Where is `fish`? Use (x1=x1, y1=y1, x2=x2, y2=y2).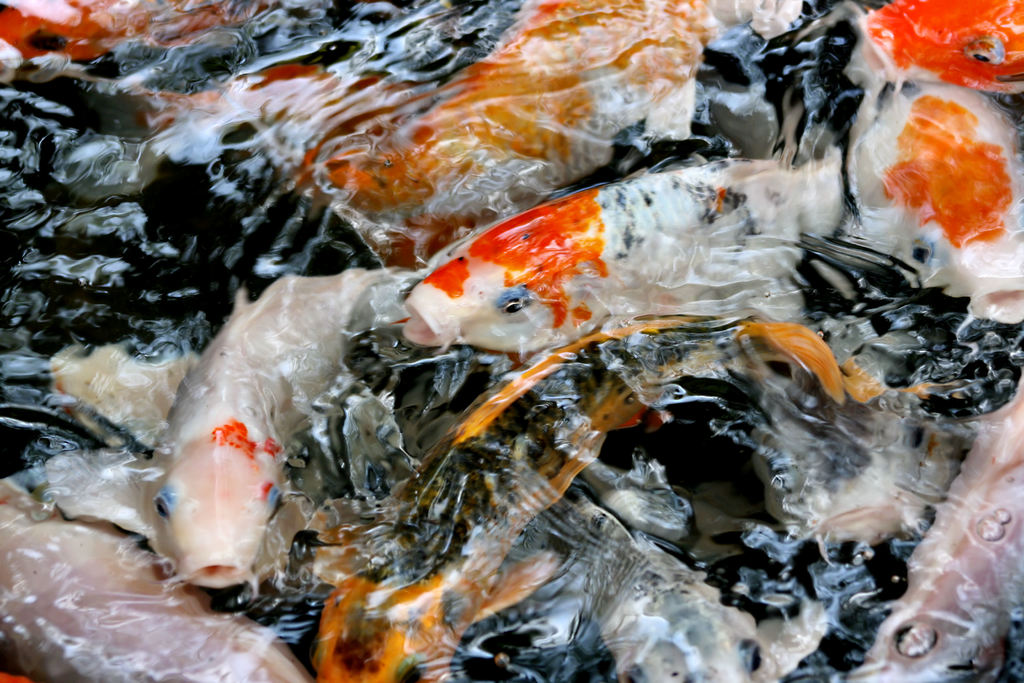
(x1=882, y1=78, x2=1023, y2=284).
